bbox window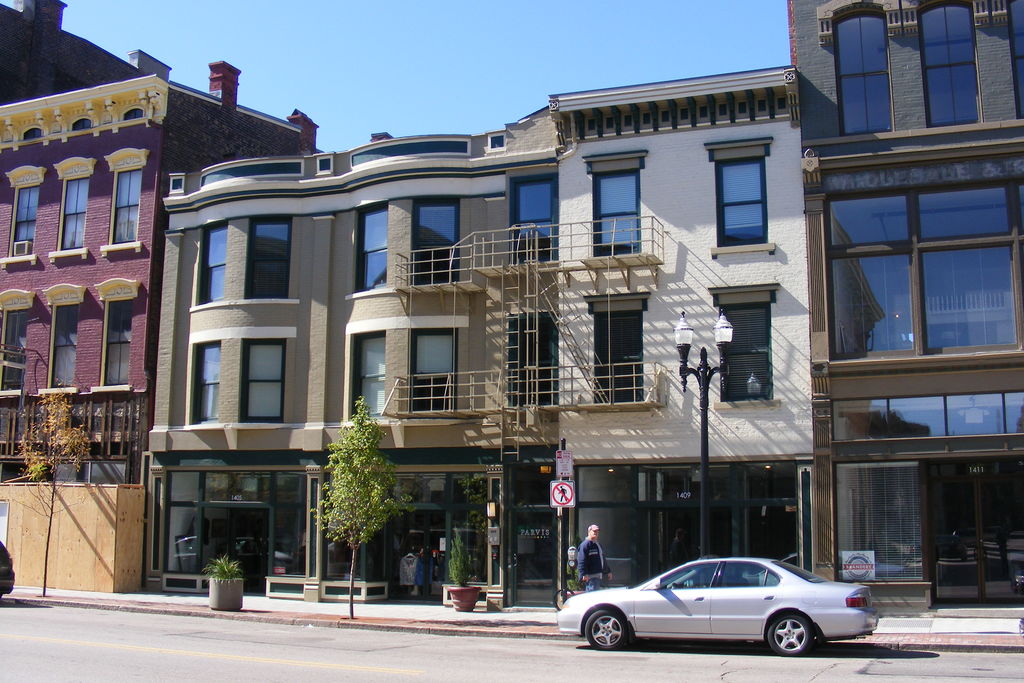
box(122, 108, 145, 120)
